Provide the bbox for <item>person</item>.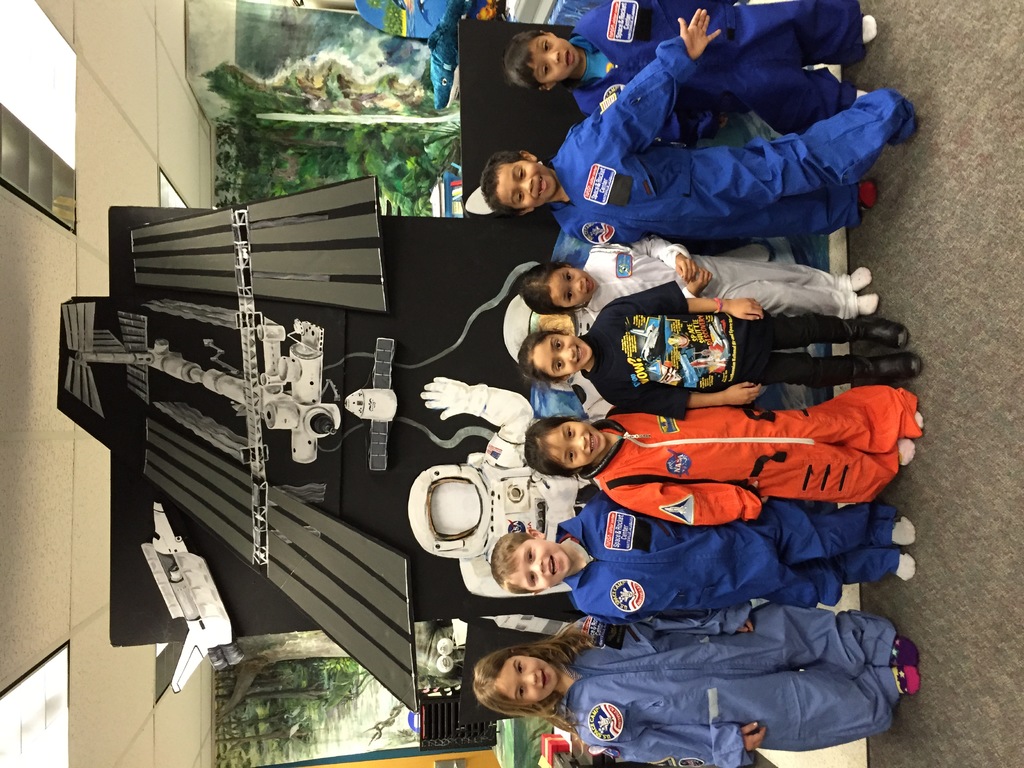
<box>529,406,926,524</box>.
